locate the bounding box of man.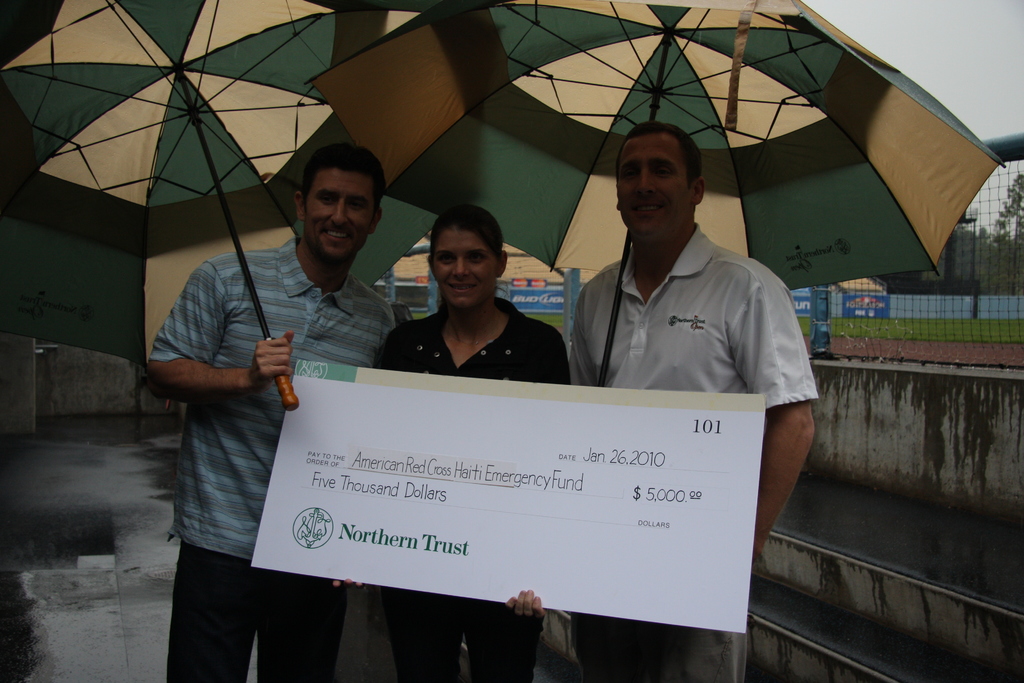
Bounding box: <region>557, 131, 821, 449</region>.
